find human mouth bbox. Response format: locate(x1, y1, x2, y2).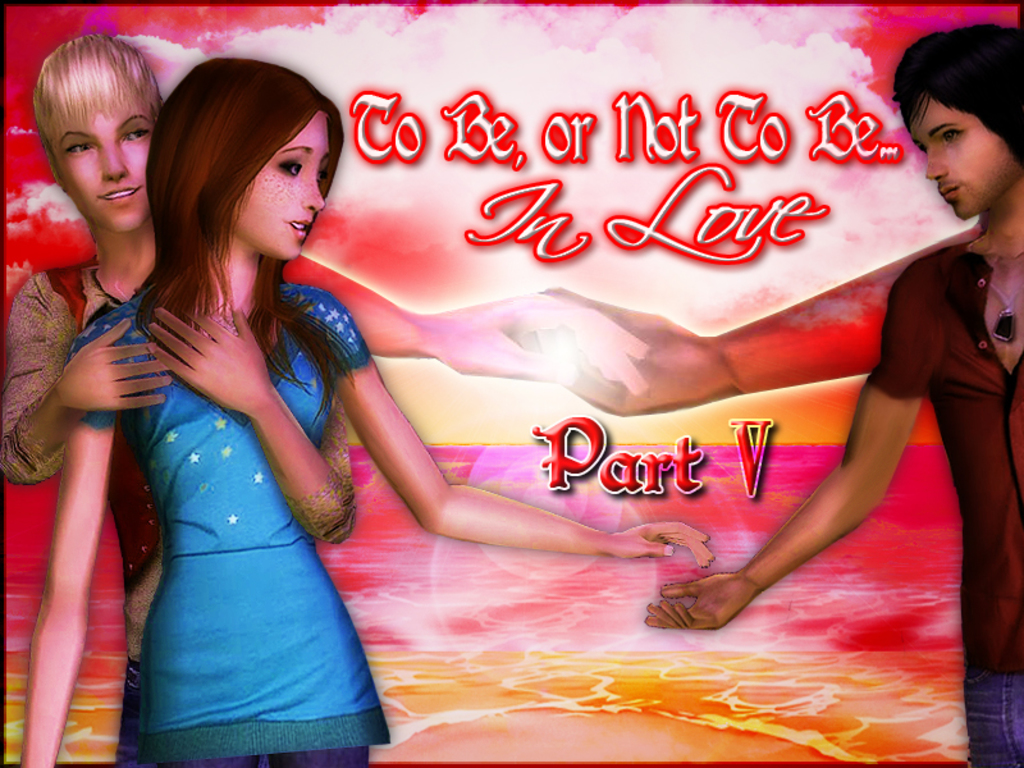
locate(93, 183, 141, 206).
